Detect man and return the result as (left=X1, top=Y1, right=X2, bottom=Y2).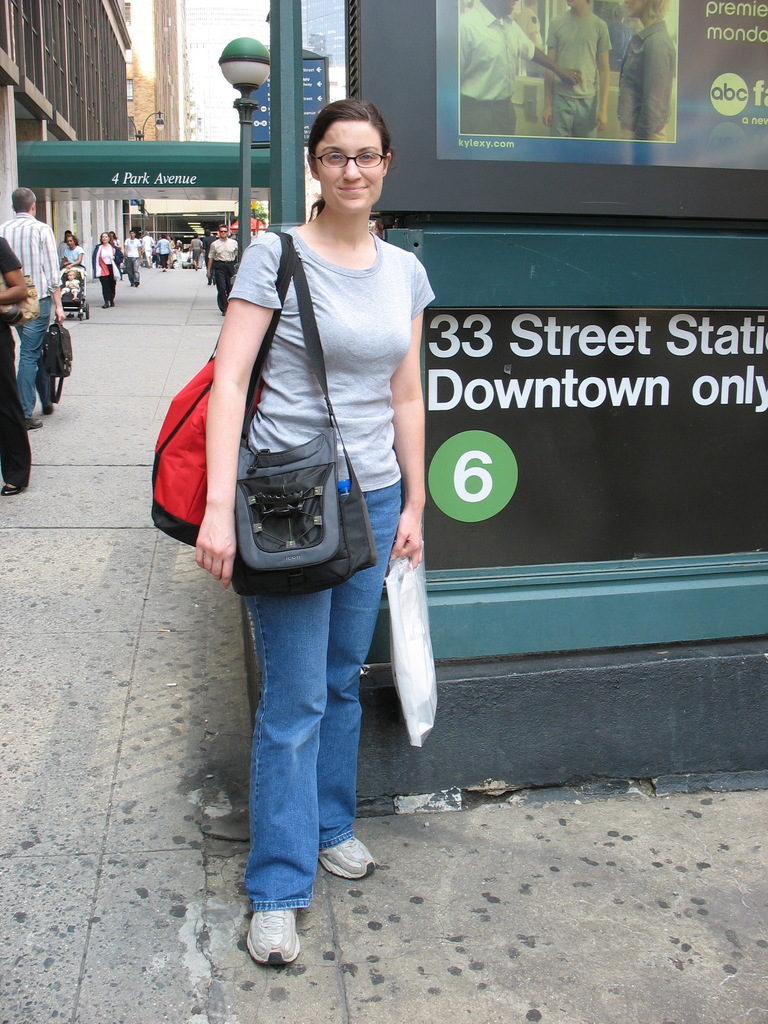
(left=125, top=229, right=142, bottom=287).
